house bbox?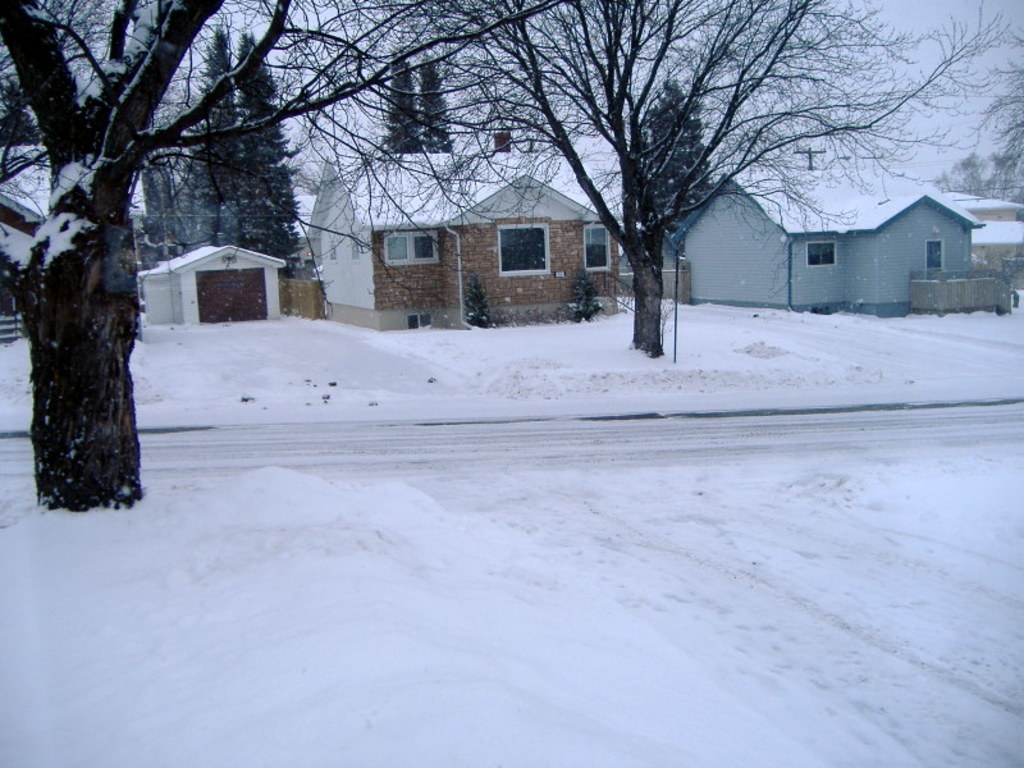
bbox=[0, 186, 61, 346]
